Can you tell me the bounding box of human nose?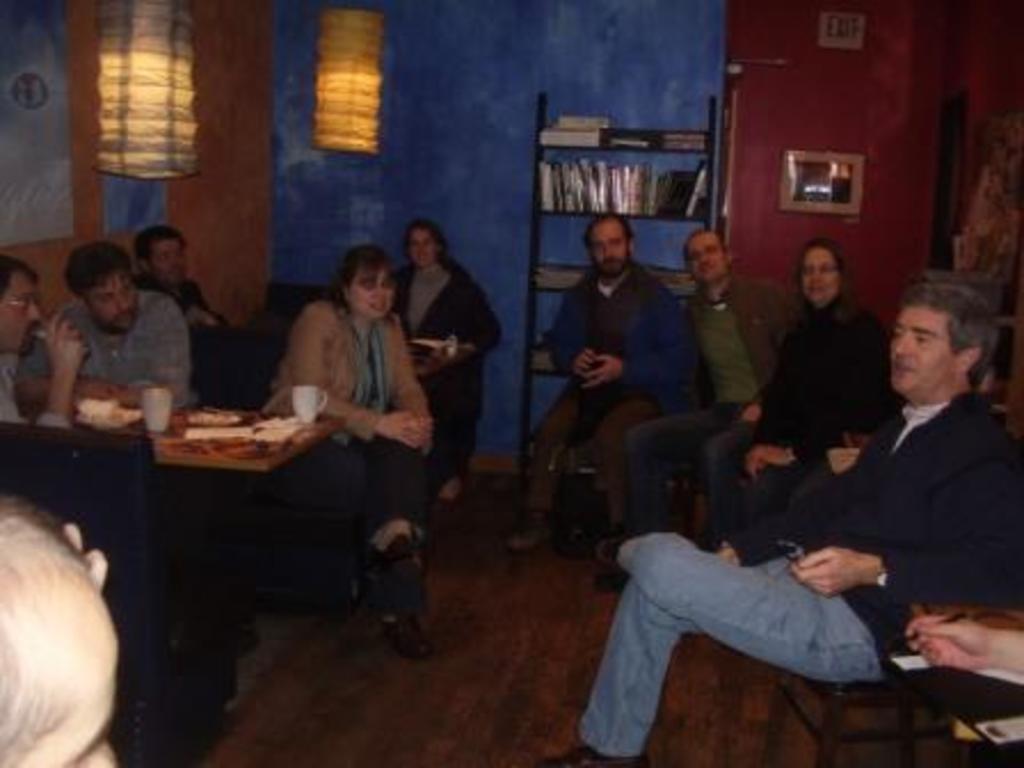
locate(375, 288, 384, 295).
